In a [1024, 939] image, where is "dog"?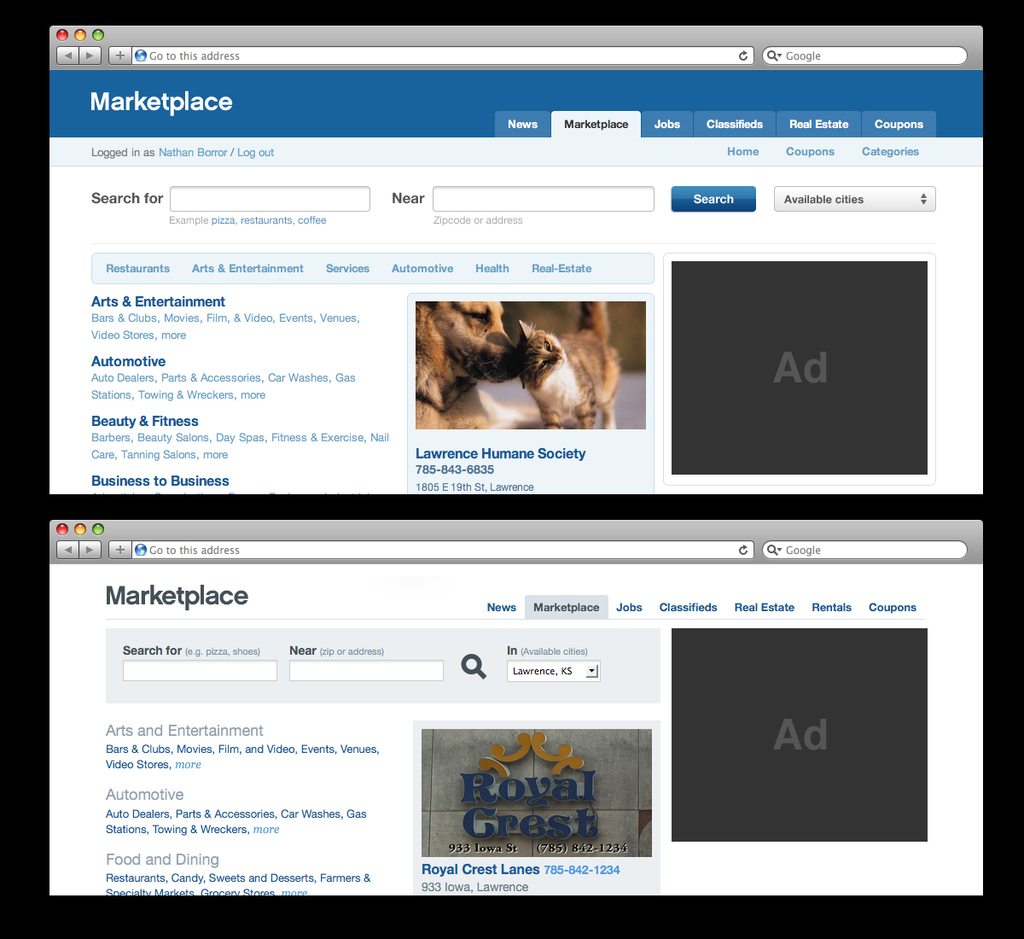
x1=417, y1=299, x2=579, y2=430.
